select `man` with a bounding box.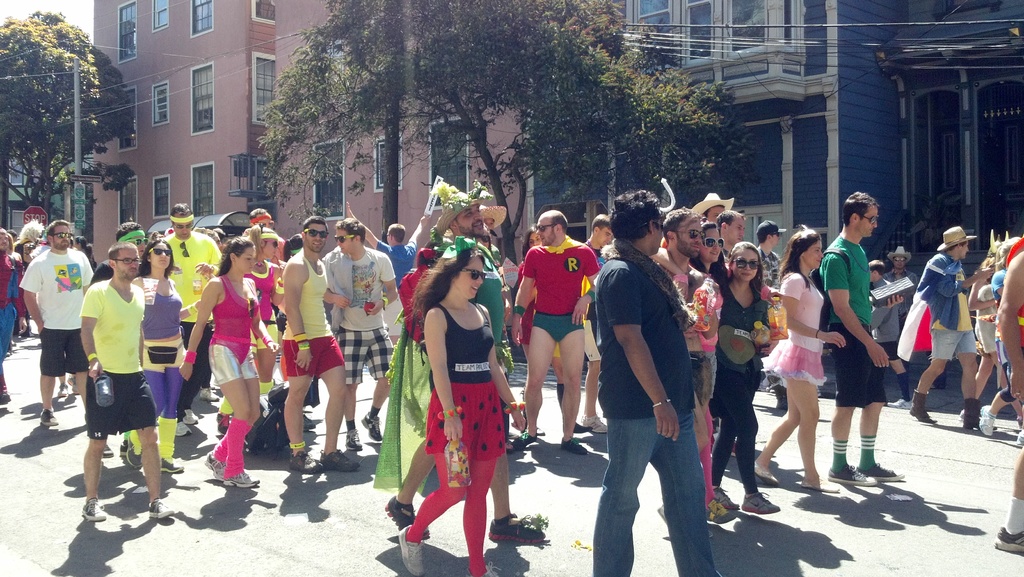
(x1=159, y1=202, x2=222, y2=442).
